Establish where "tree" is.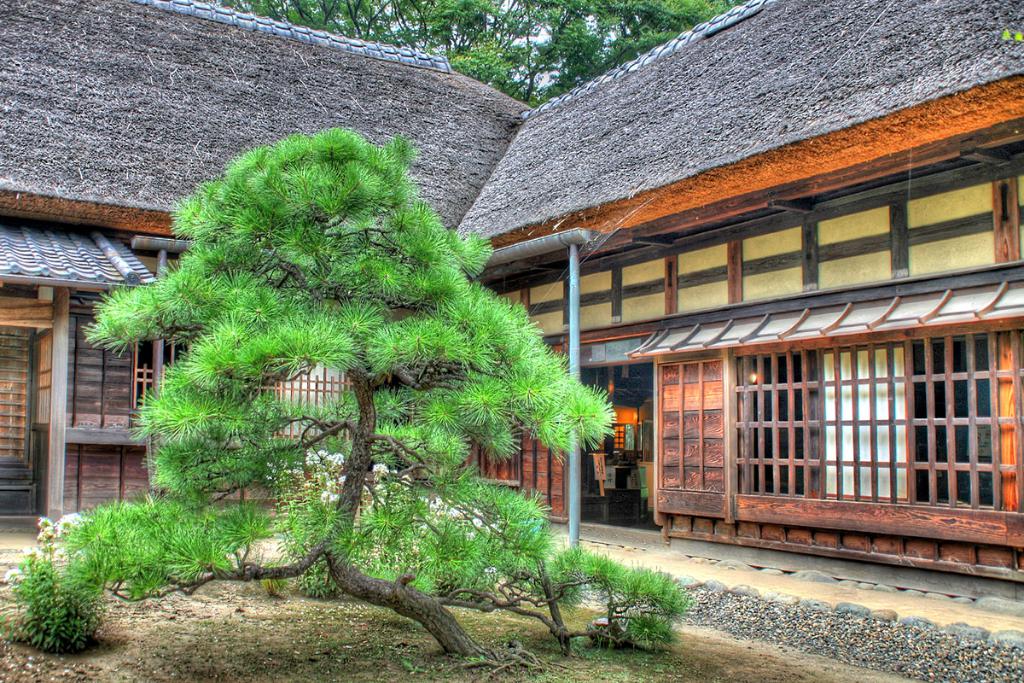
Established at 226:0:742:107.
